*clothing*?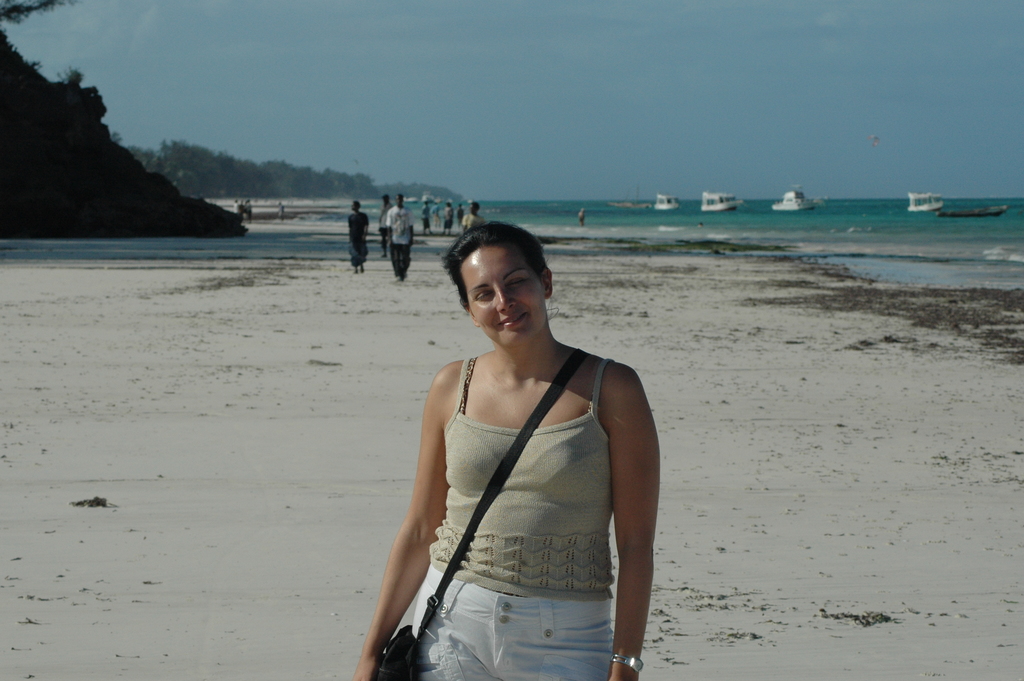
(374, 204, 393, 247)
